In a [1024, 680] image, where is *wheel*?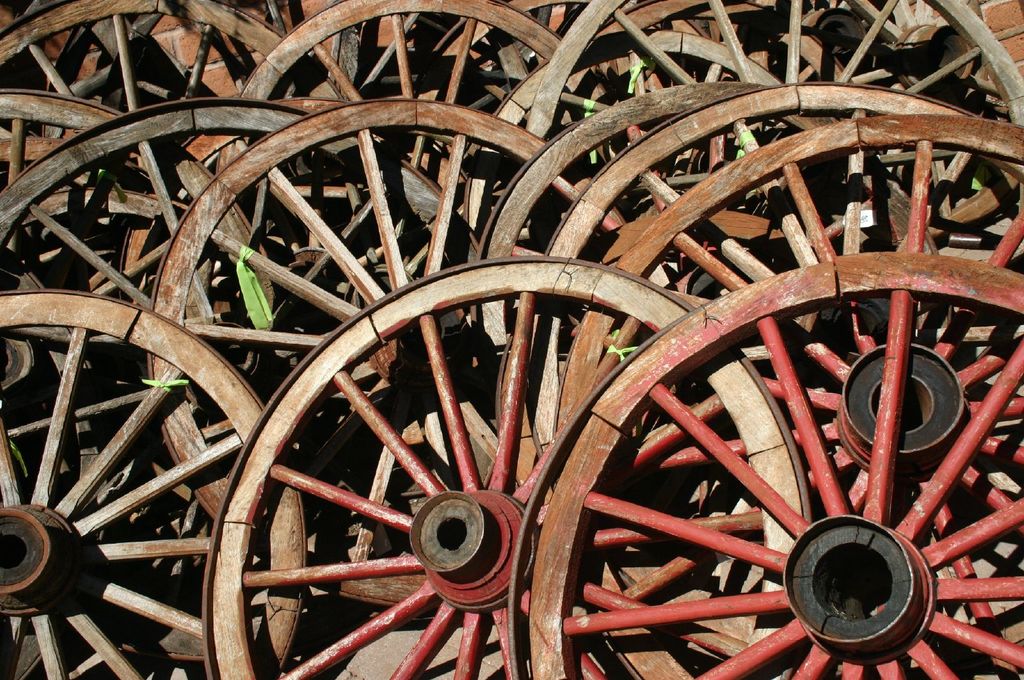
238/0/648/255.
